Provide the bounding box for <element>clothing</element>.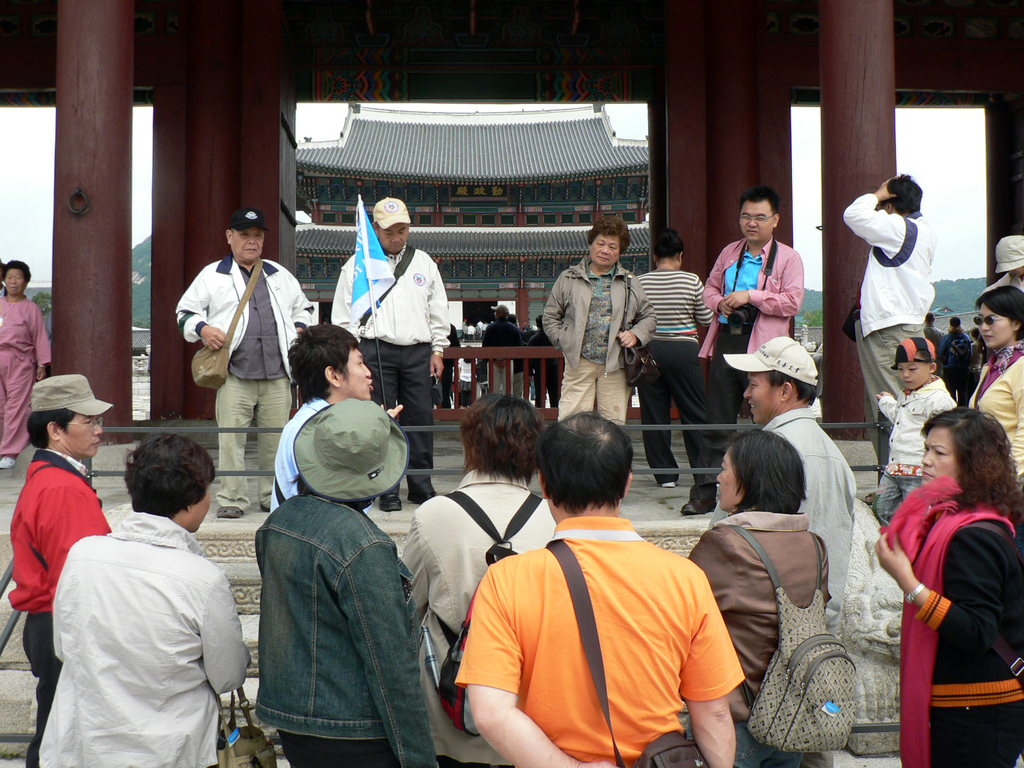
(left=485, top=317, right=522, bottom=393).
